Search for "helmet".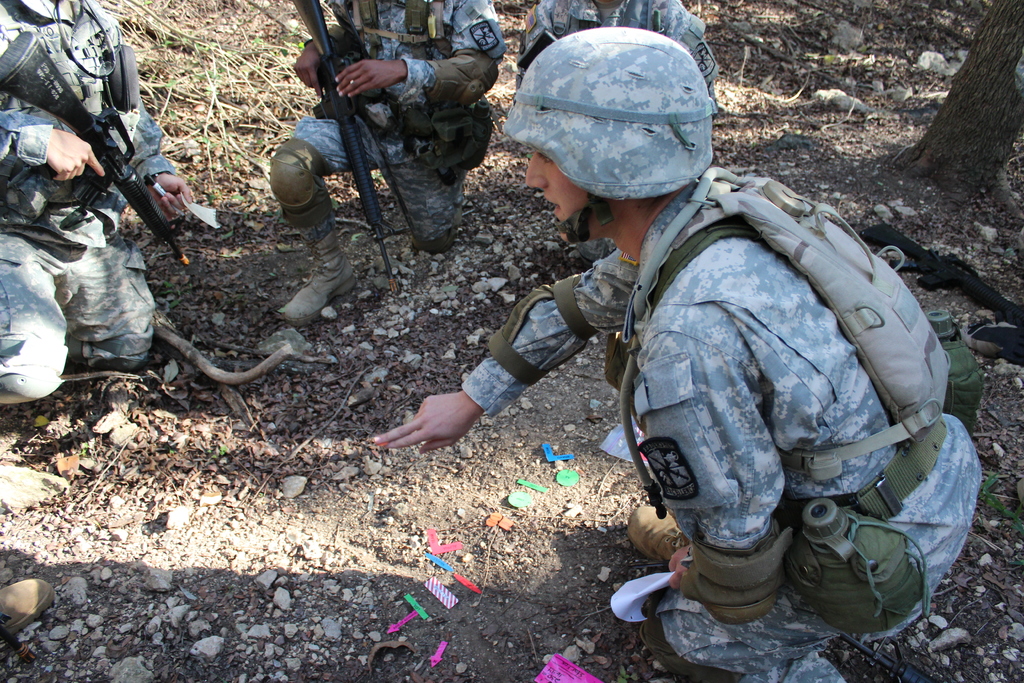
Found at (509, 25, 727, 261).
